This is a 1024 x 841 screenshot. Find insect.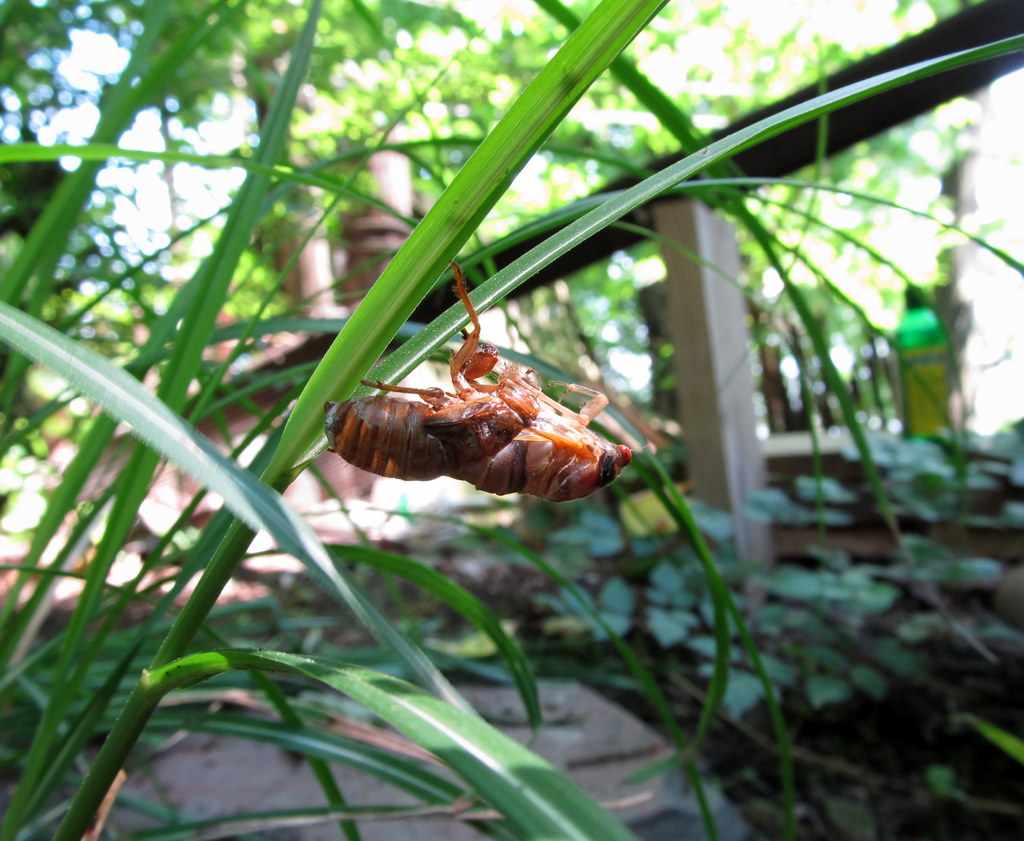
Bounding box: rect(321, 262, 639, 507).
